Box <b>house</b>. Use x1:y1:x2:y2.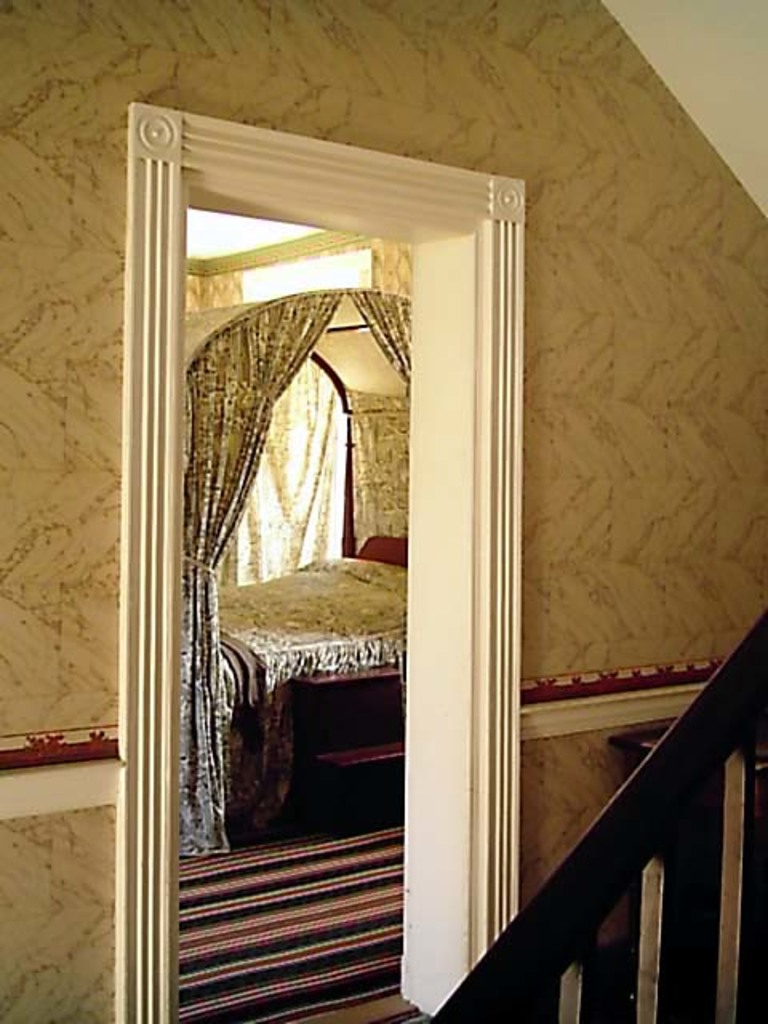
0:2:714:1023.
